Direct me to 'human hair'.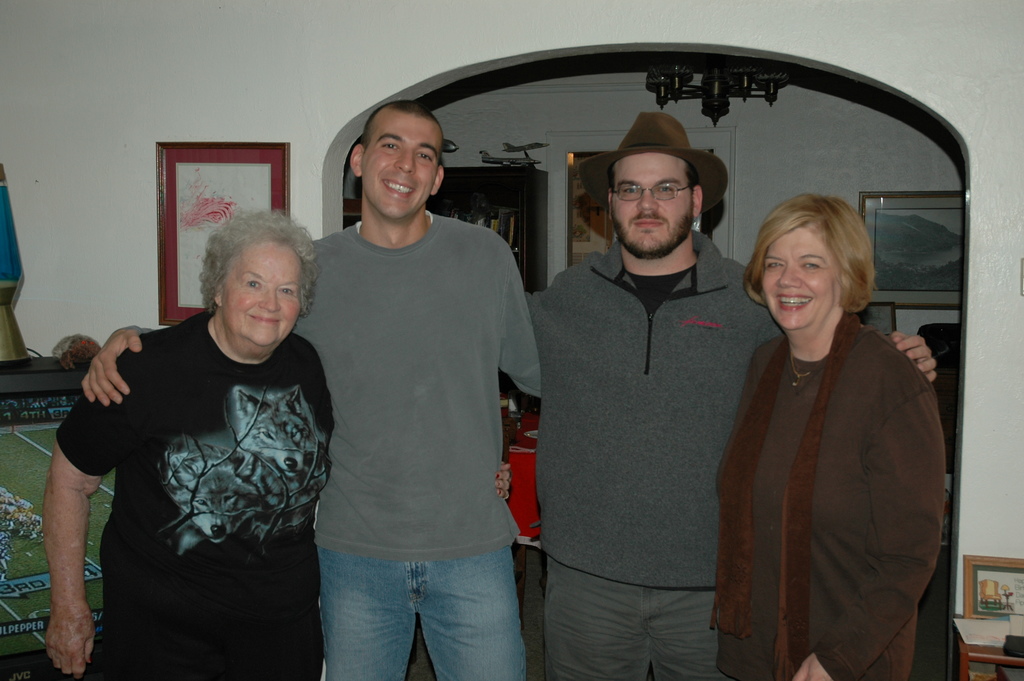
Direction: BBox(742, 191, 875, 308).
